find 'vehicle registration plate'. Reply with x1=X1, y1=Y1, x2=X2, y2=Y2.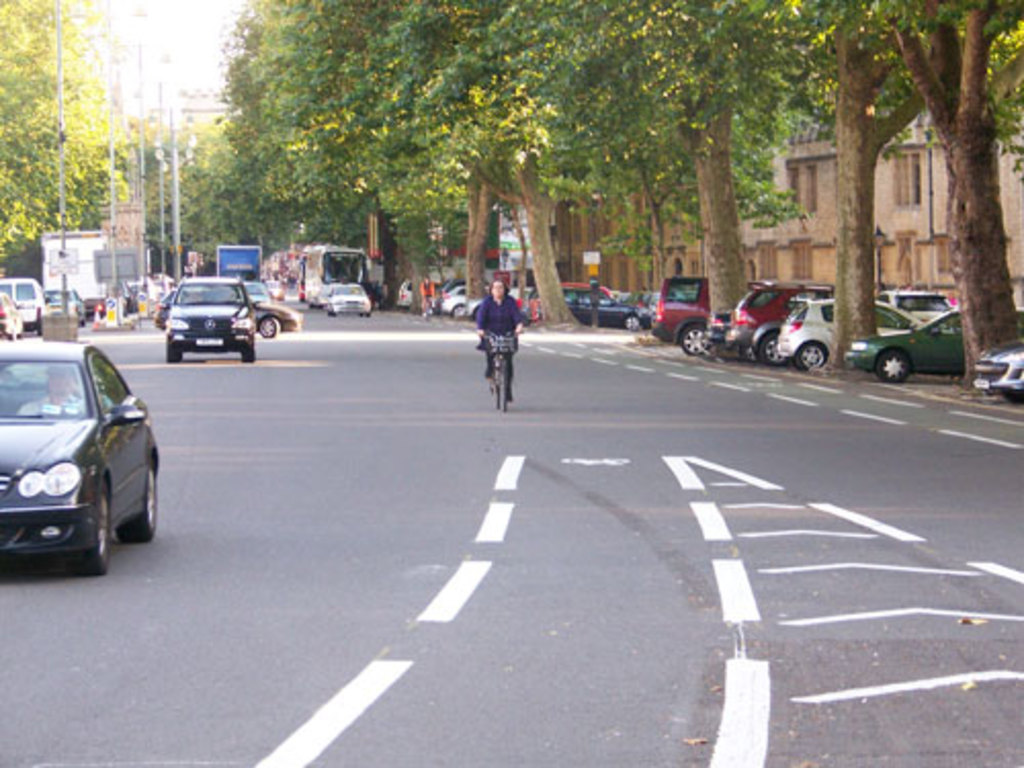
x1=197, y1=336, x2=225, y2=348.
